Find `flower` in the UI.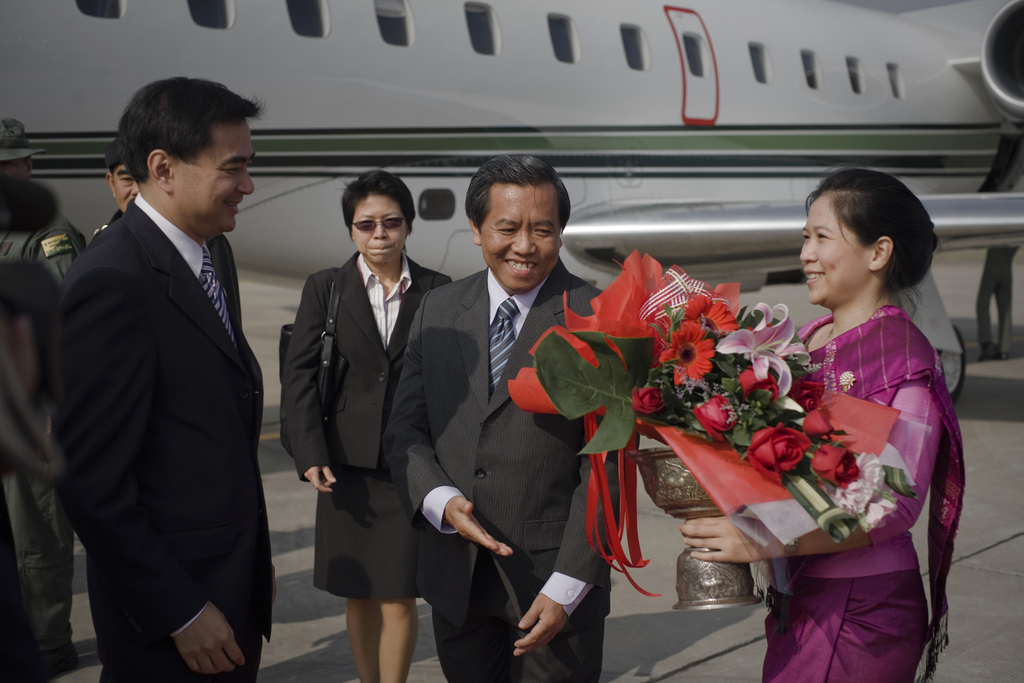
UI element at locate(694, 394, 730, 444).
